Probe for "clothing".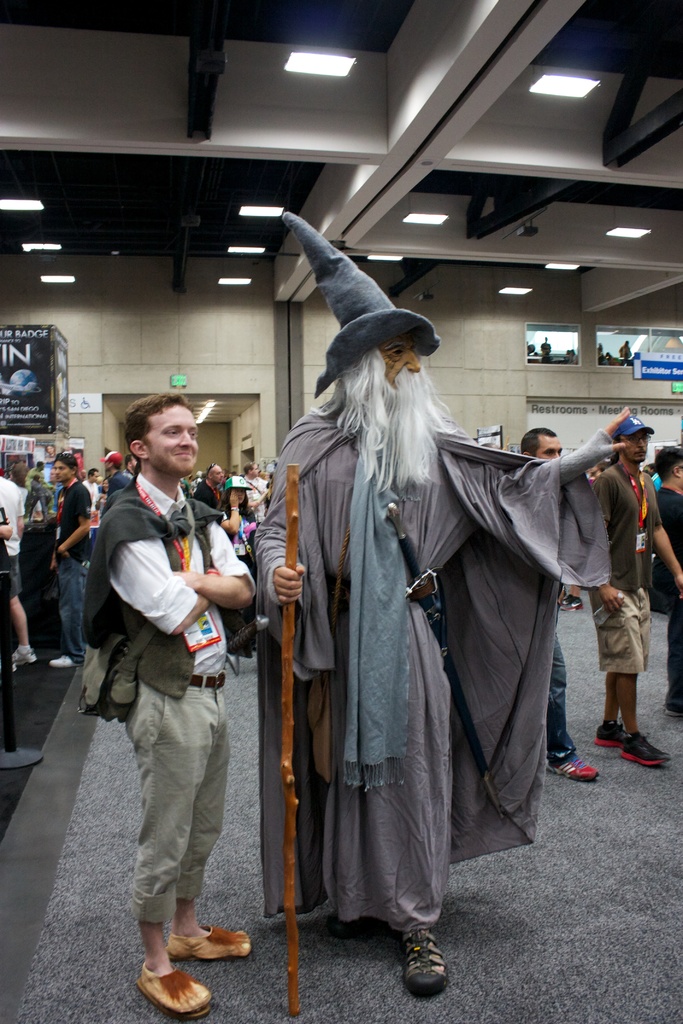
Probe result: <region>284, 346, 585, 956</region>.
